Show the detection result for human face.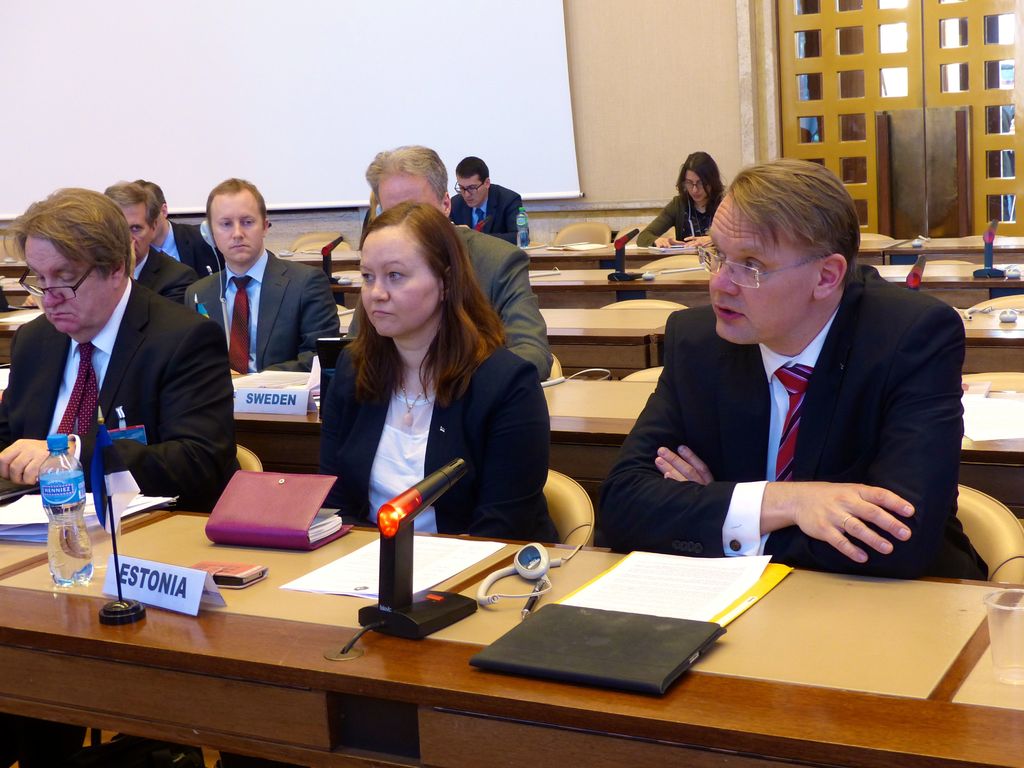
(118, 206, 149, 257).
